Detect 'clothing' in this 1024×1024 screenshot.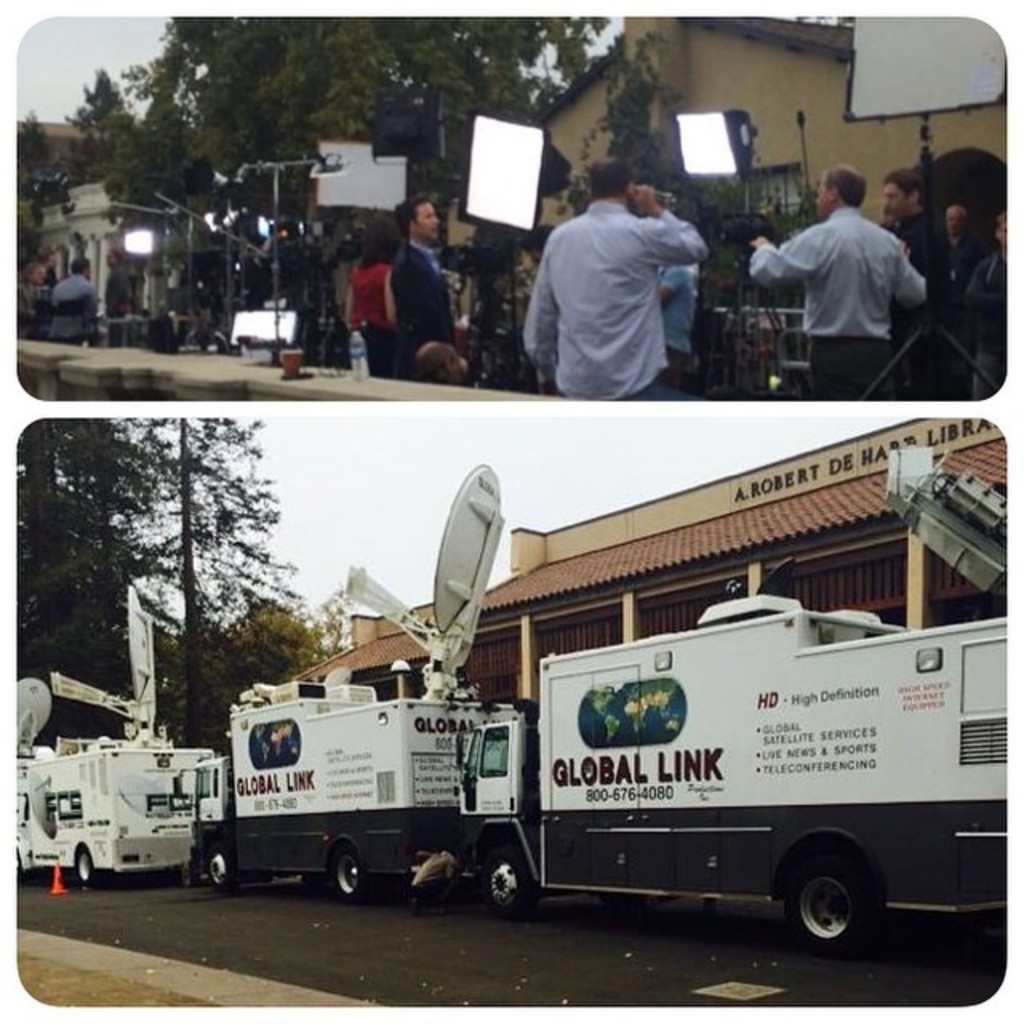
Detection: rect(397, 235, 464, 378).
